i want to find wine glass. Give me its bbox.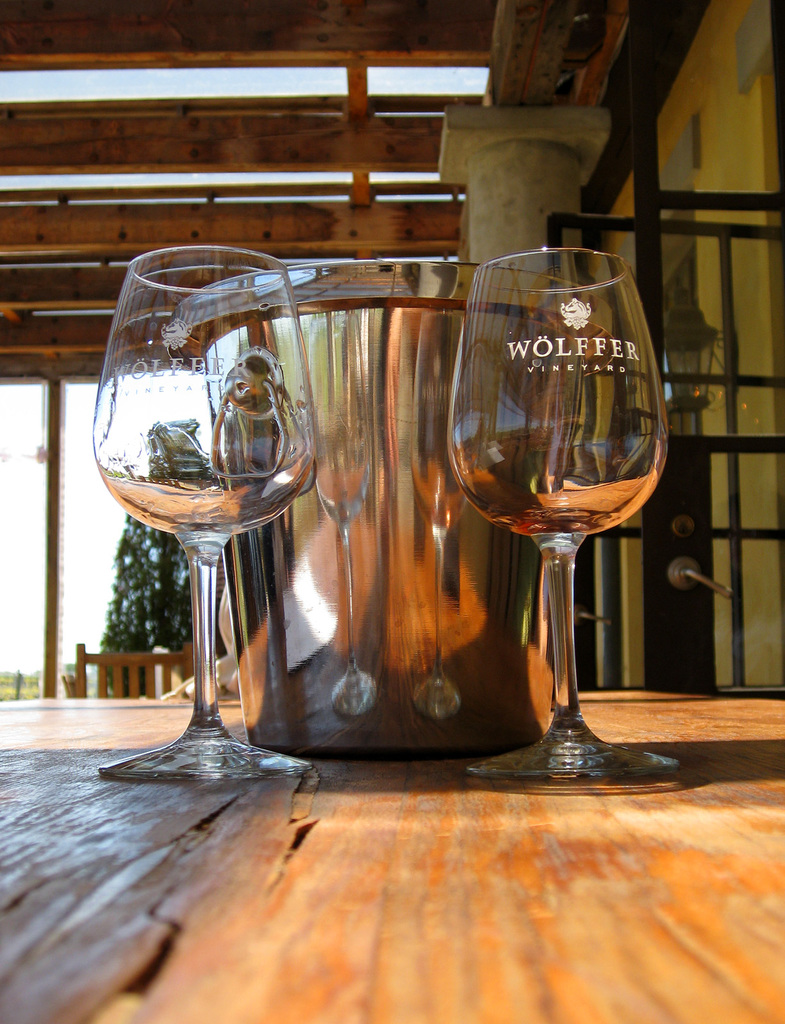
x1=451 y1=251 x2=665 y2=784.
